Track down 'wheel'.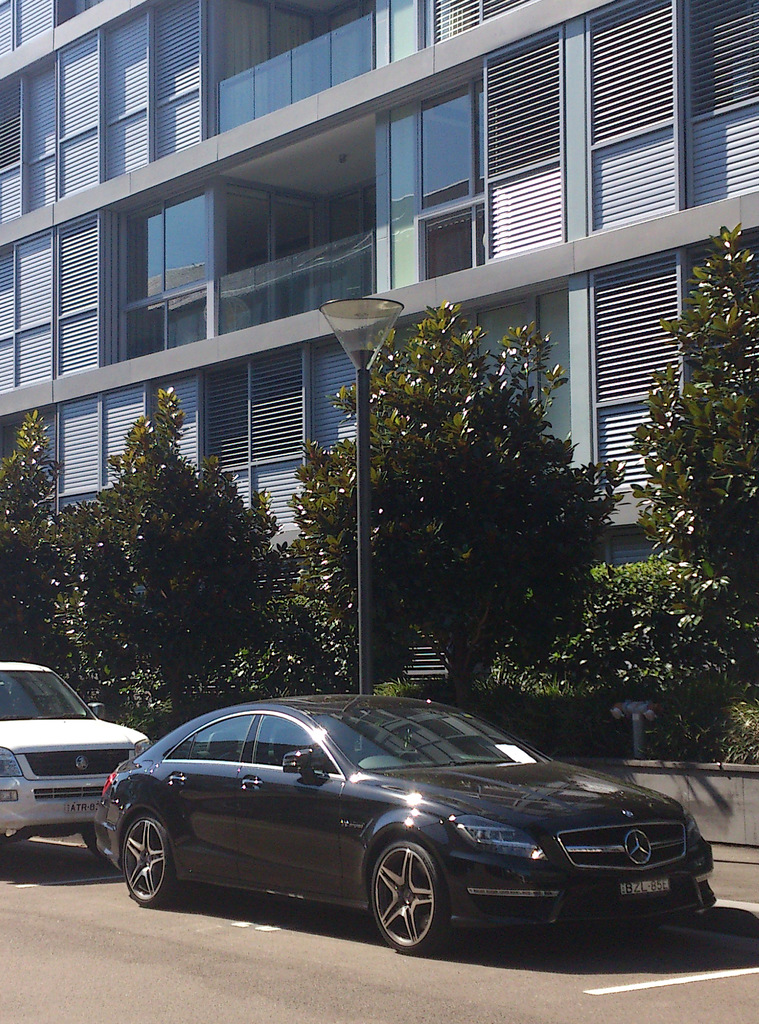
Tracked to crop(124, 814, 180, 907).
